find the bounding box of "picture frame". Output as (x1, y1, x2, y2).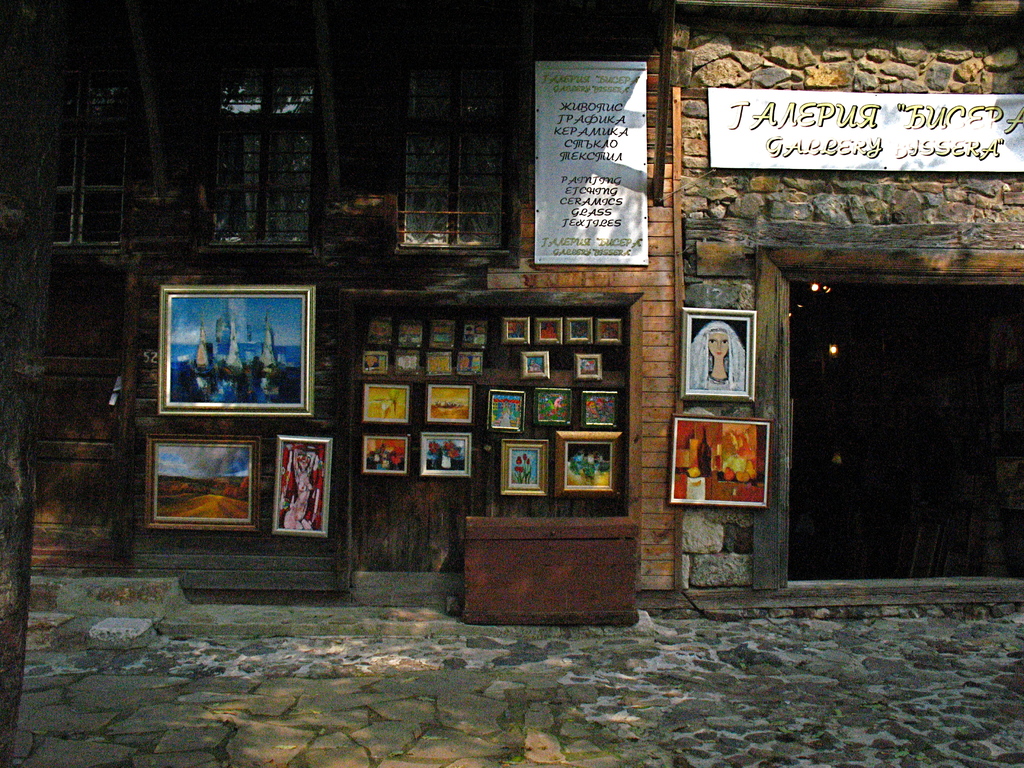
(278, 433, 334, 537).
